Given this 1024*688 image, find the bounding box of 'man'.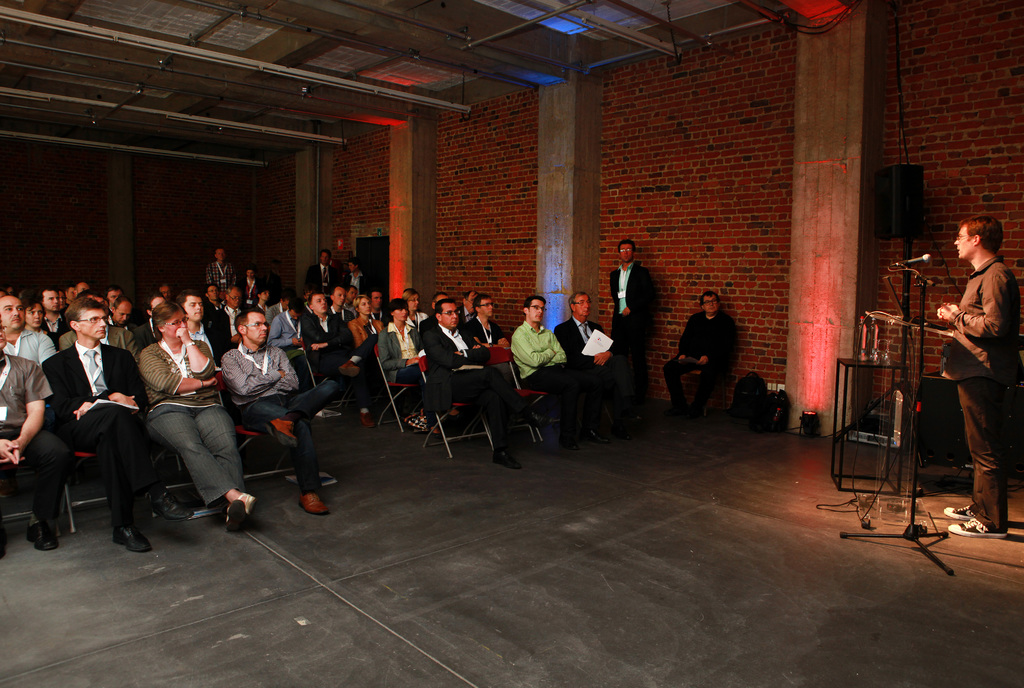
203,281,224,315.
